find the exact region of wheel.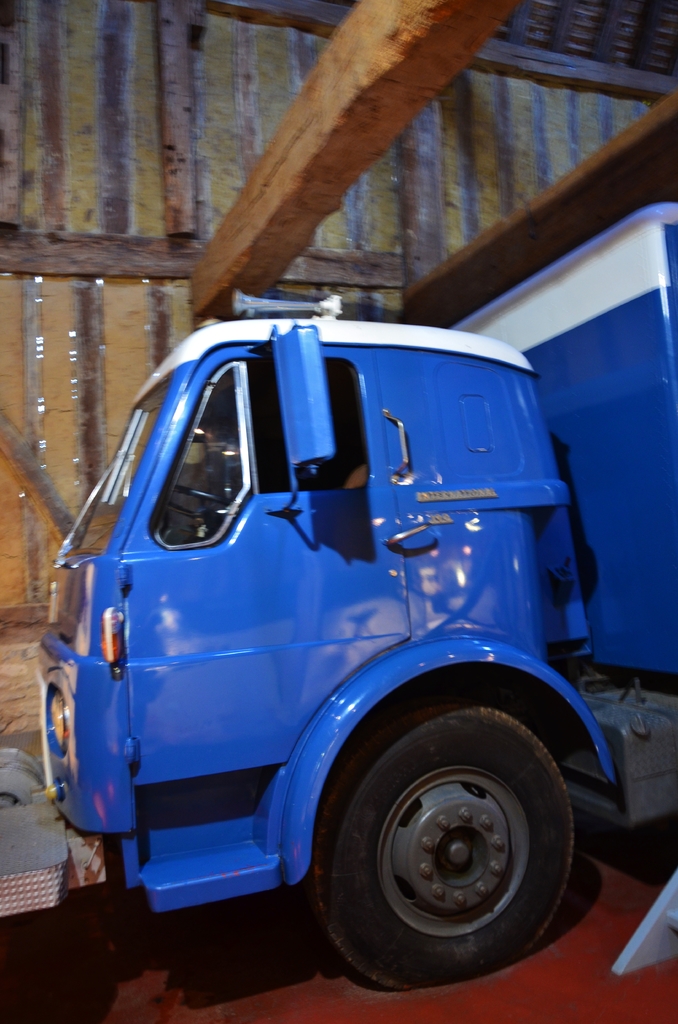
Exact region: [left=315, top=698, right=574, bottom=986].
